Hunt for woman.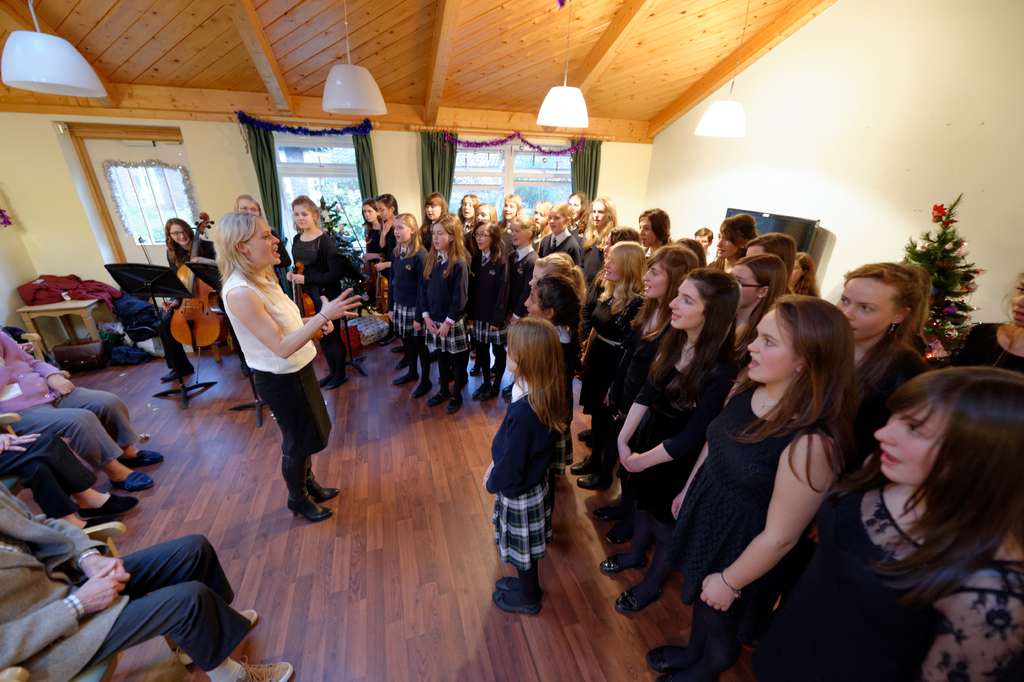
Hunted down at l=563, t=189, r=590, b=245.
